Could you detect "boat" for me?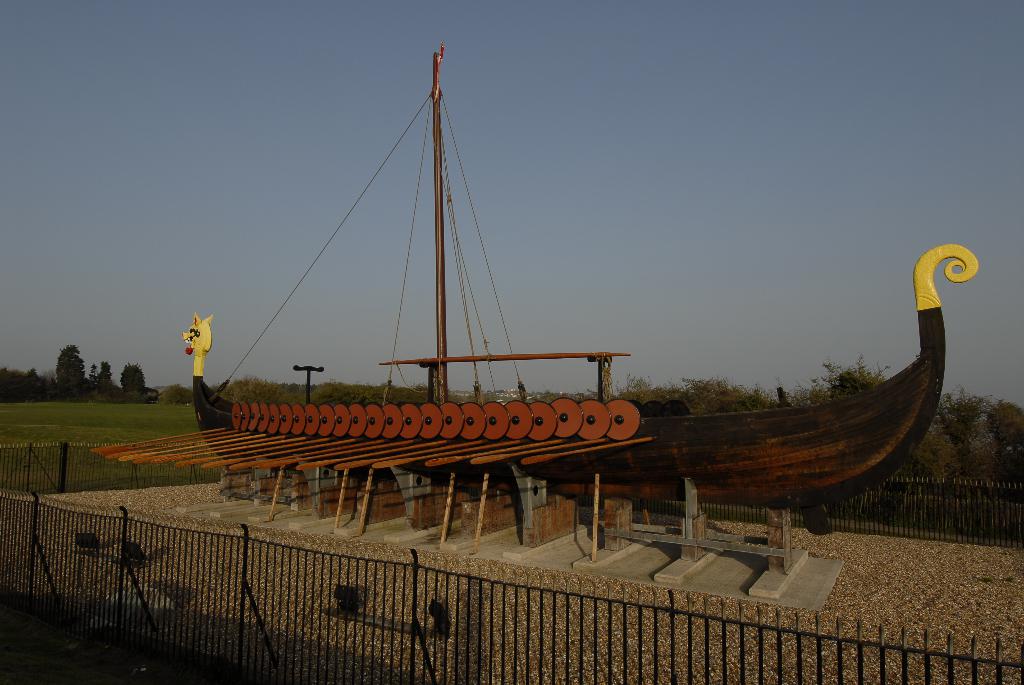
Detection result: l=186, t=36, r=981, b=549.
